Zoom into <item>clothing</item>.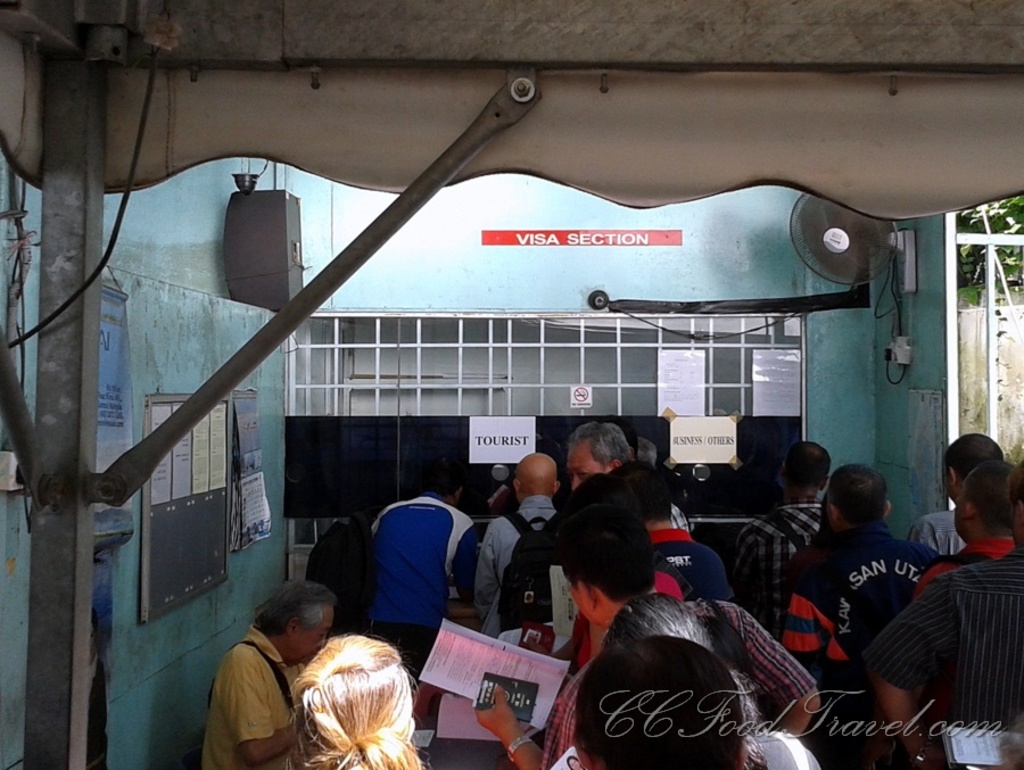
Zoom target: {"left": 361, "top": 495, "right": 462, "bottom": 652}.
